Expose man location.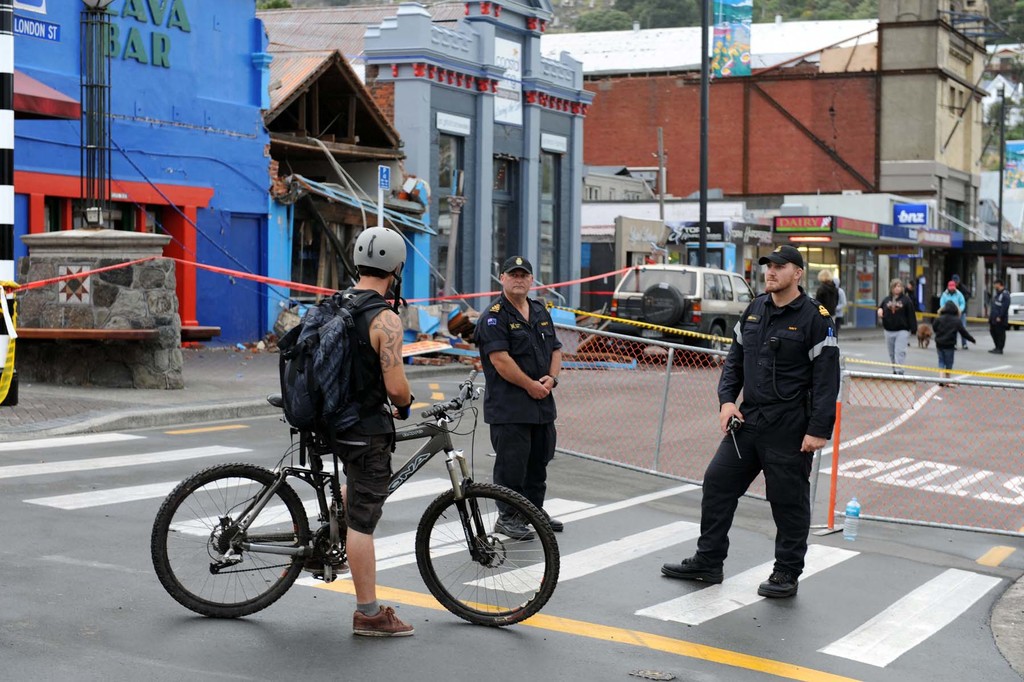
Exposed at [991, 279, 1012, 354].
